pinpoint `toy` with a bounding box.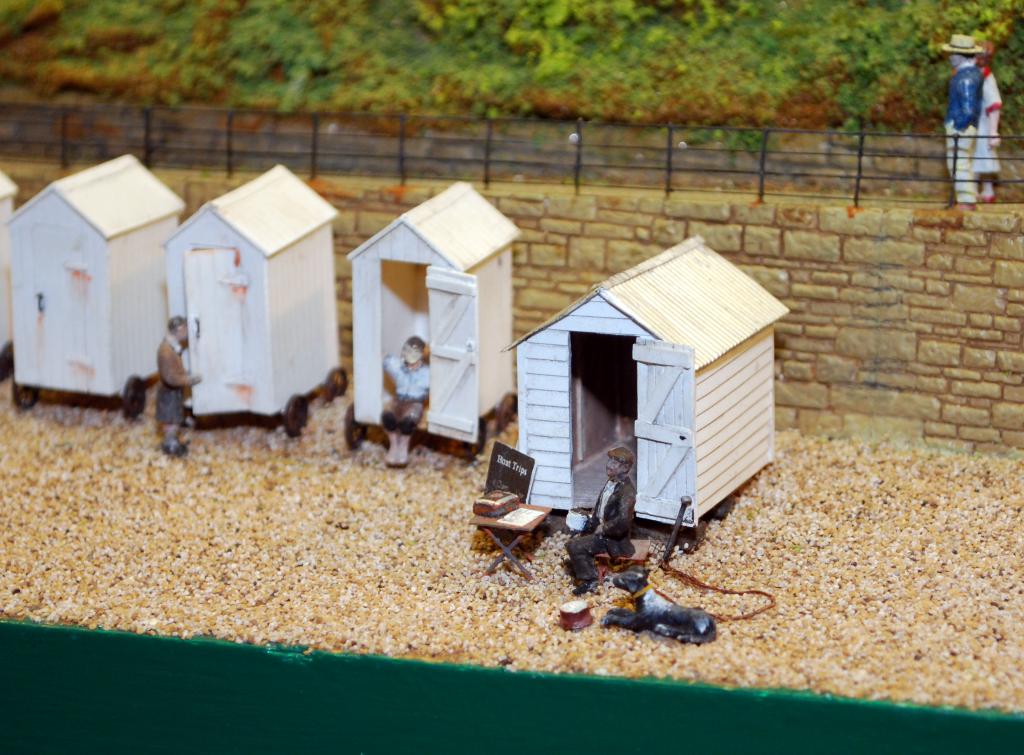
{"x1": 379, "y1": 335, "x2": 439, "y2": 464}.
